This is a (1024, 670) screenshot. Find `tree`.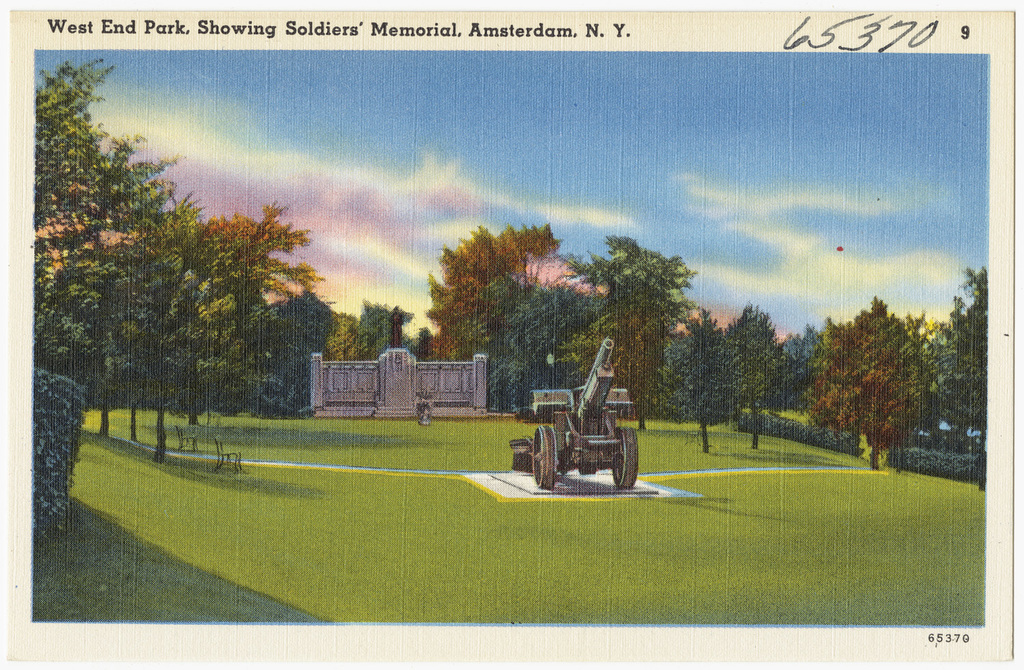
Bounding box: 365,300,402,353.
